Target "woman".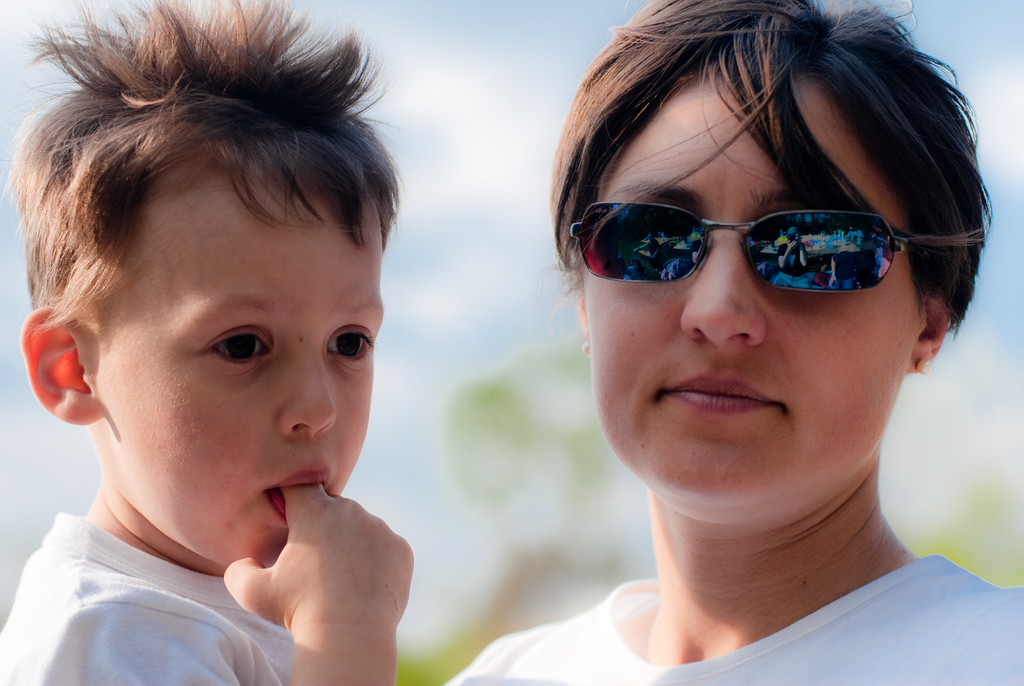
Target region: (440,0,1023,685).
